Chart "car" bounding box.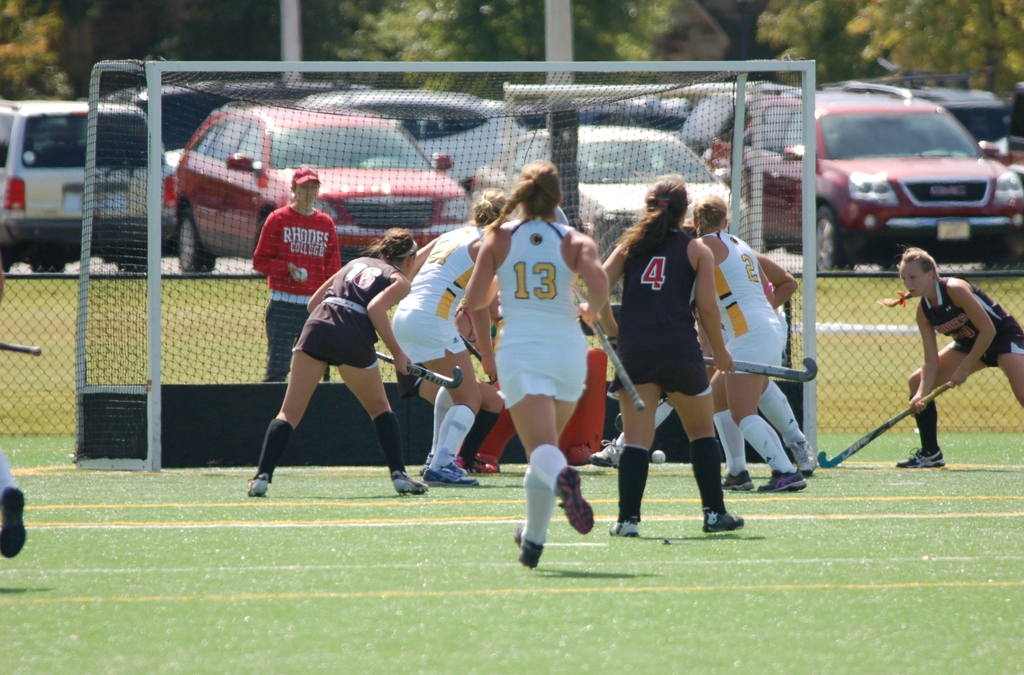
Charted: bbox=(464, 120, 750, 253).
